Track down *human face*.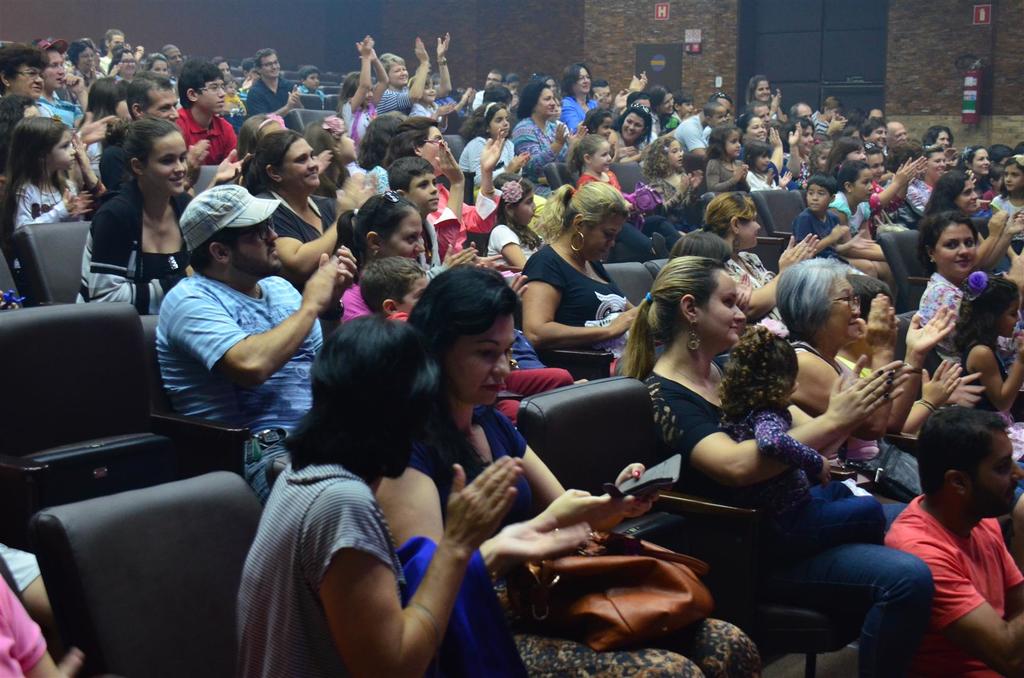
Tracked to l=933, t=224, r=977, b=276.
